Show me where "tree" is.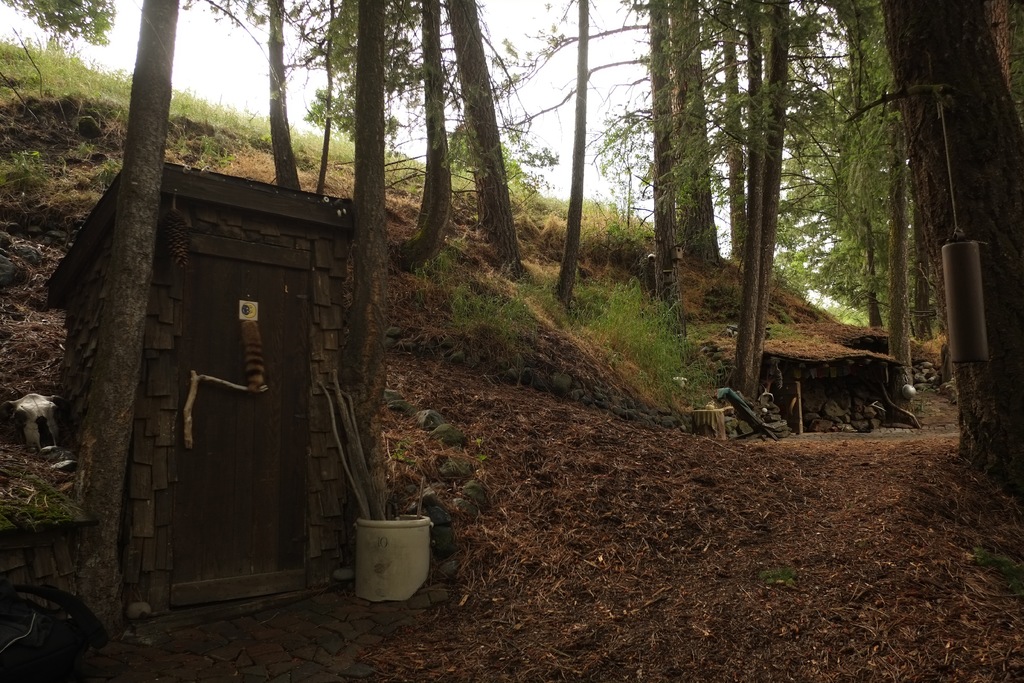
"tree" is at BBox(666, 4, 724, 254).
